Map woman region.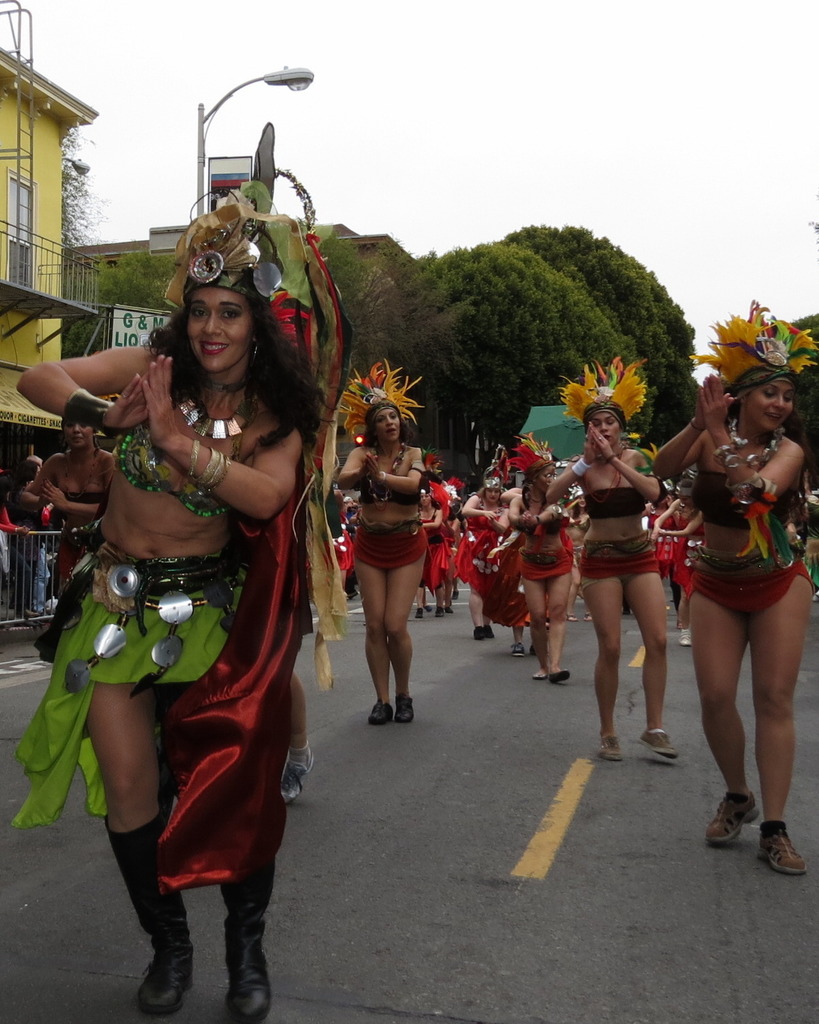
Mapped to (x1=36, y1=425, x2=118, y2=591).
